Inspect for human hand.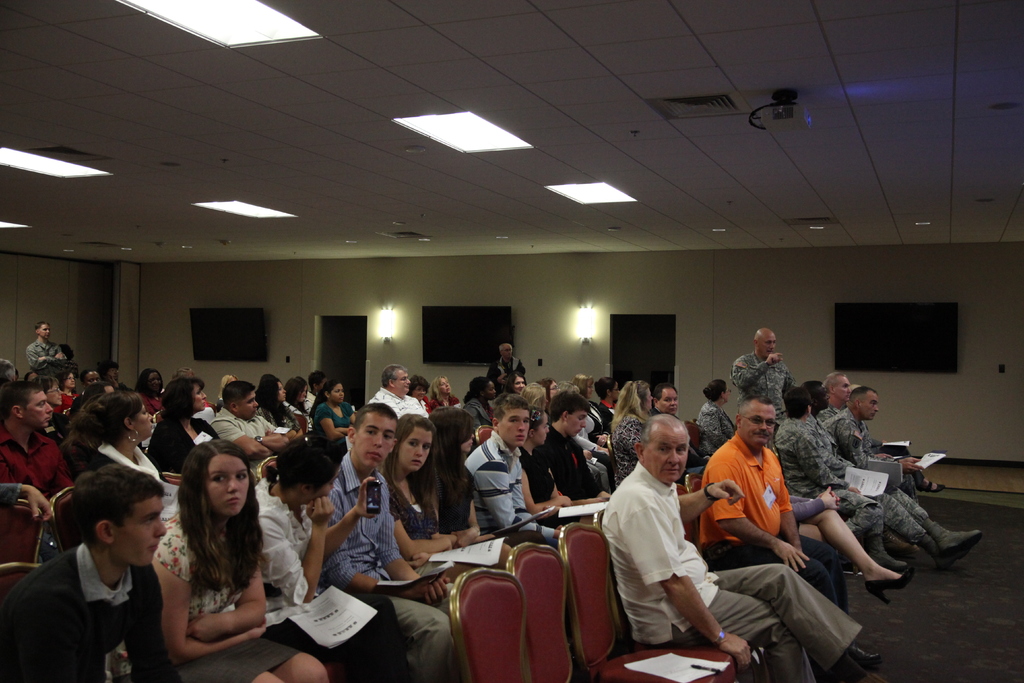
Inspection: crop(765, 350, 785, 368).
